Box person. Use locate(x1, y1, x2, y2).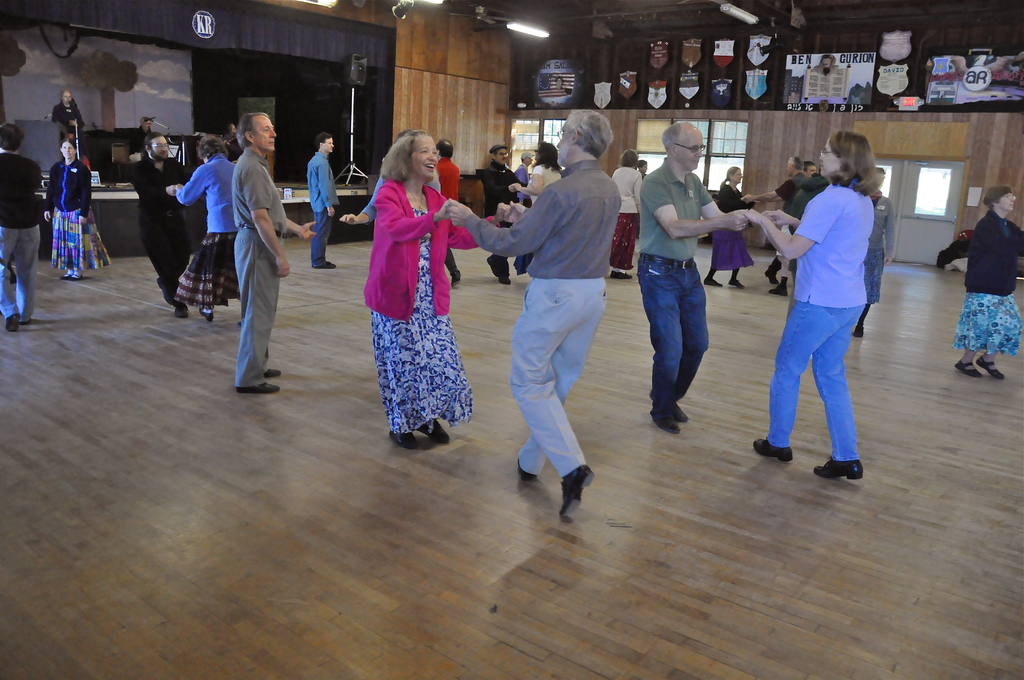
locate(0, 118, 44, 332).
